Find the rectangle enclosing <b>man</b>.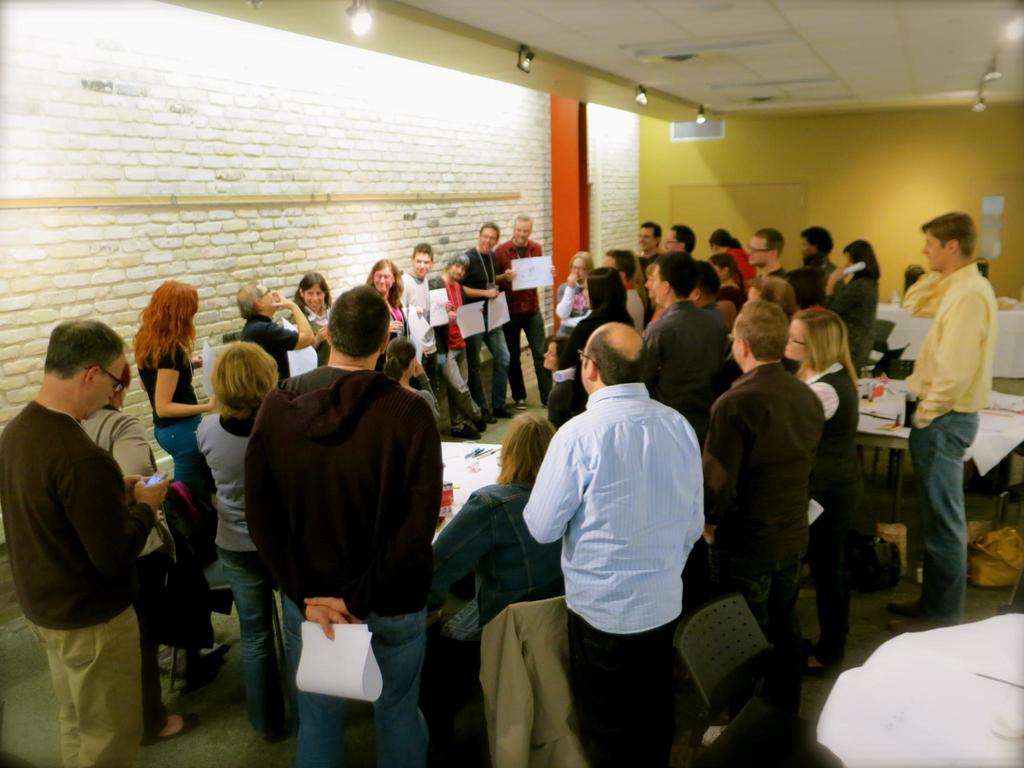
(x1=621, y1=291, x2=724, y2=431).
